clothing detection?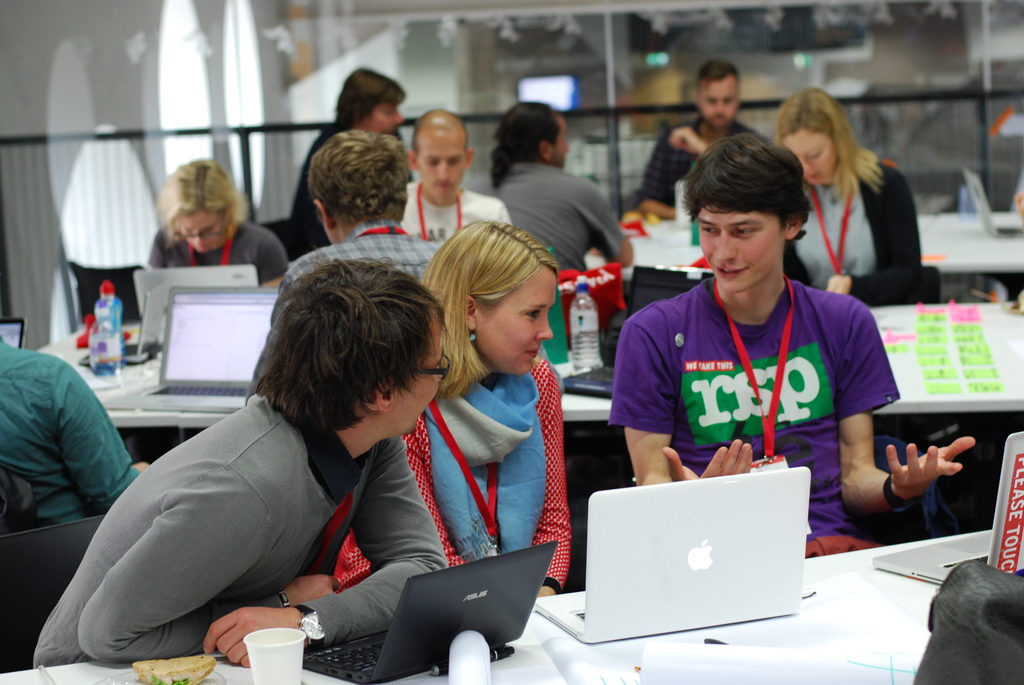
{"left": 634, "top": 116, "right": 780, "bottom": 222}
